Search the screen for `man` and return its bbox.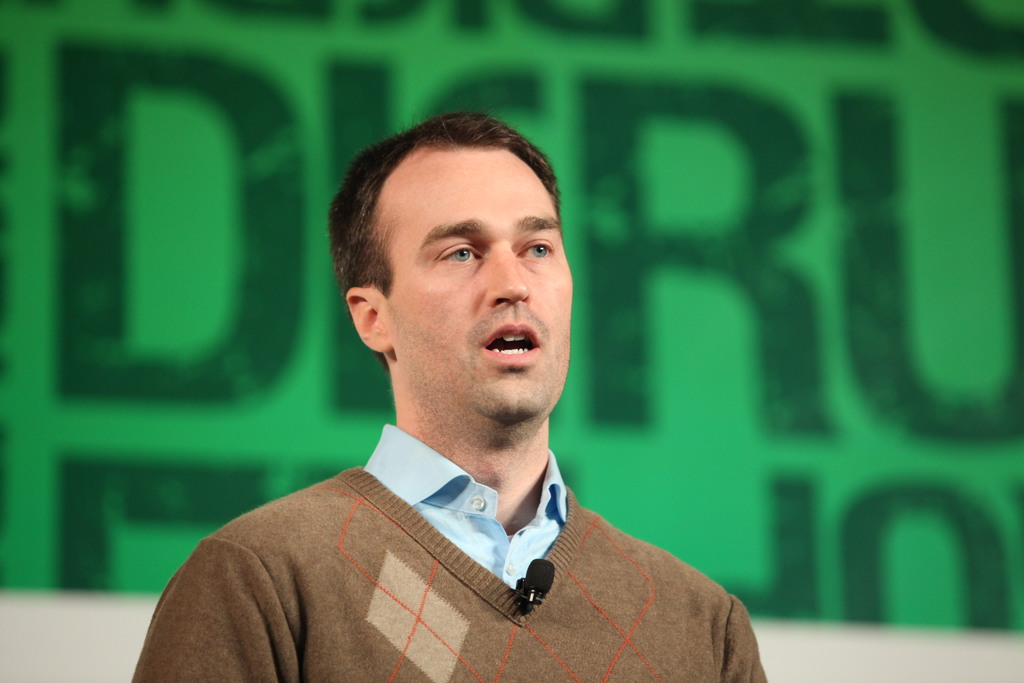
Found: (151, 119, 758, 670).
